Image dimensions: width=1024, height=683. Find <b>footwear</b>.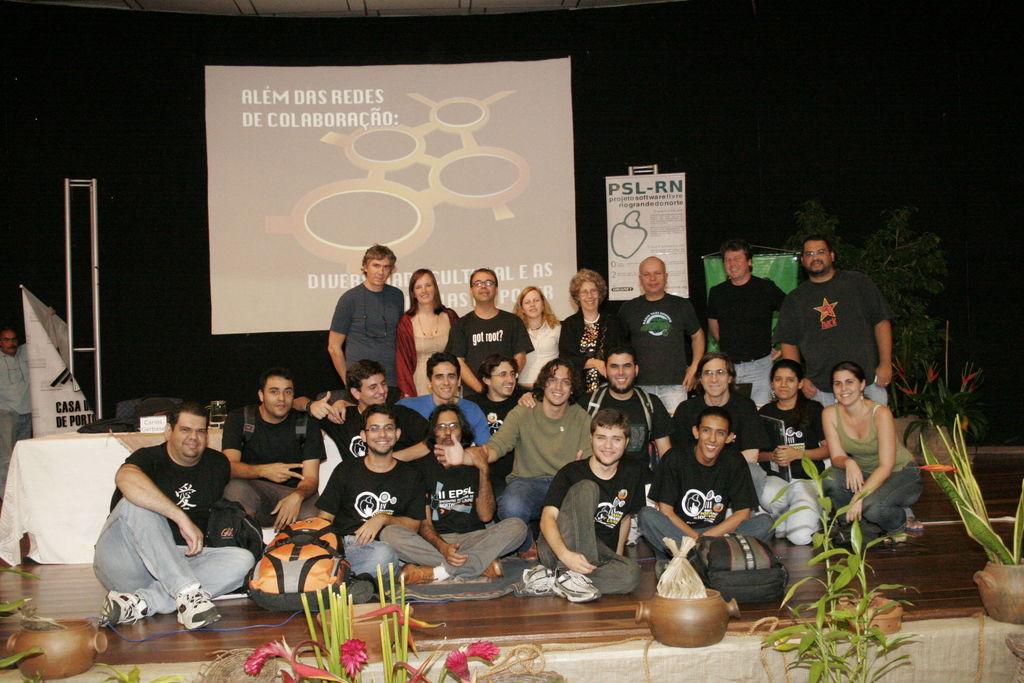
(554, 568, 598, 597).
